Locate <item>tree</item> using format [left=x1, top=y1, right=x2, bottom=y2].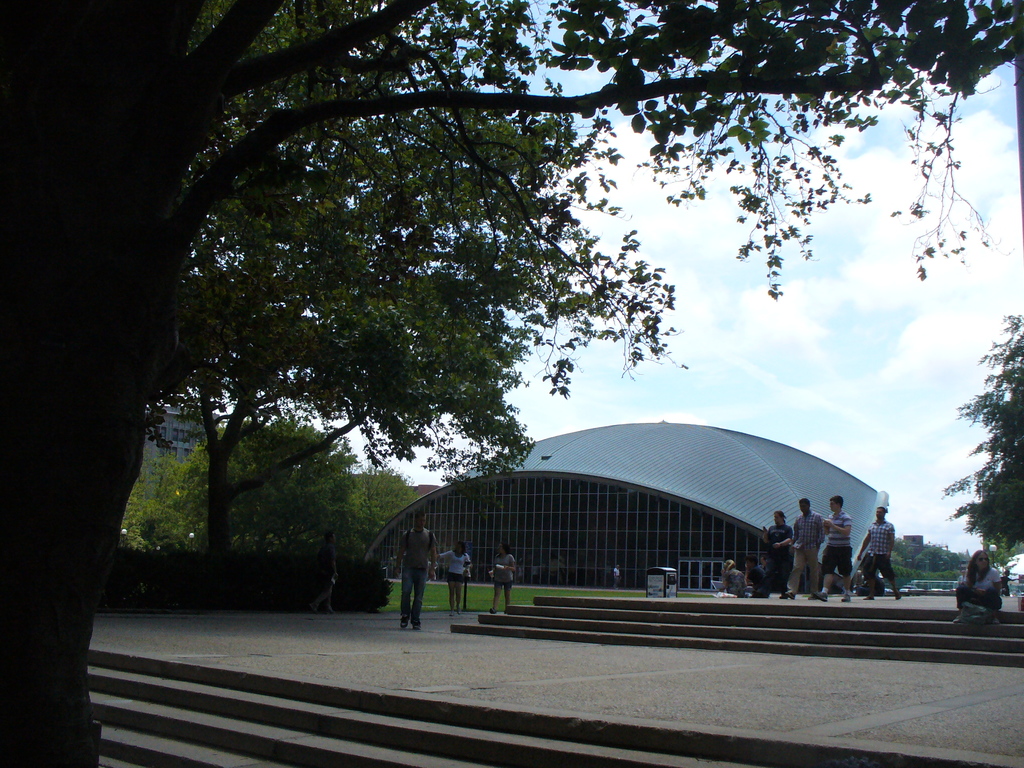
[left=943, top=307, right=1023, bottom=594].
